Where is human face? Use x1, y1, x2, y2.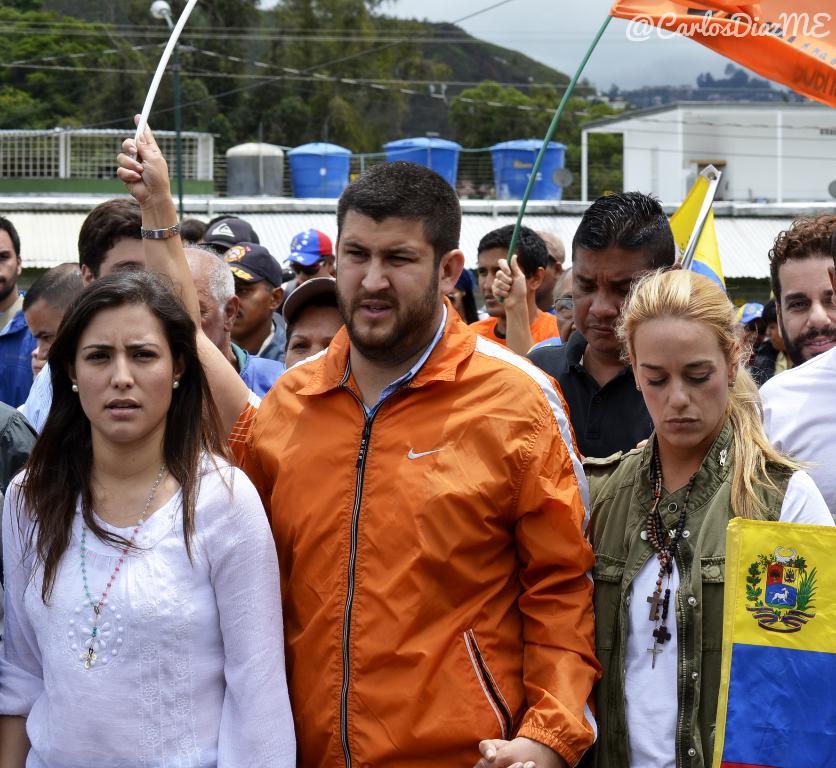
235, 284, 277, 335.
